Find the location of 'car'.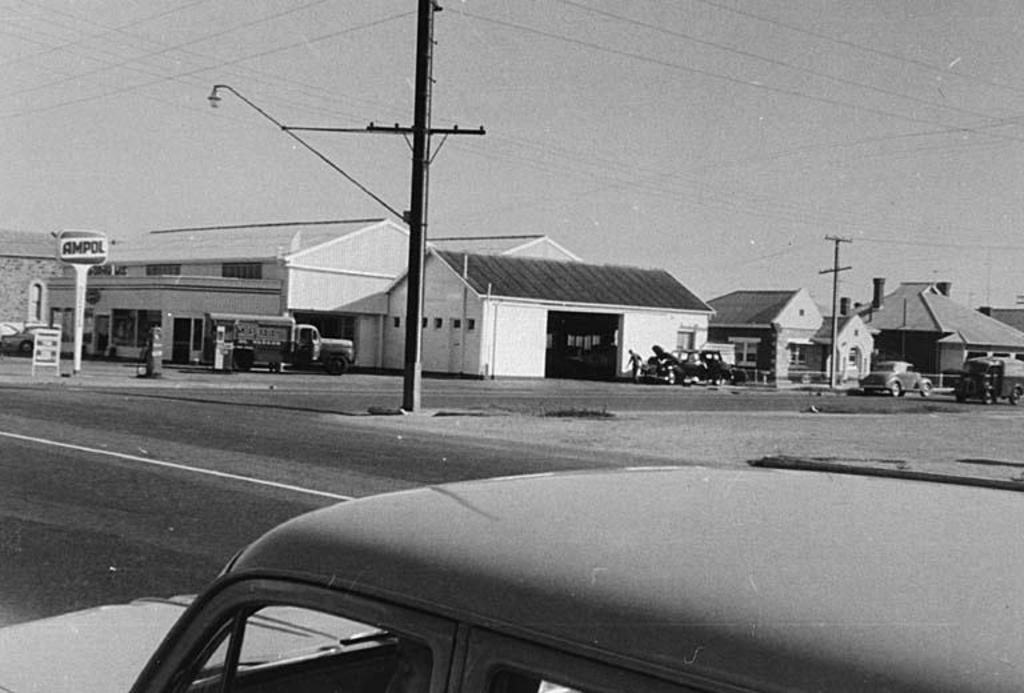
Location: l=860, t=362, r=933, b=394.
